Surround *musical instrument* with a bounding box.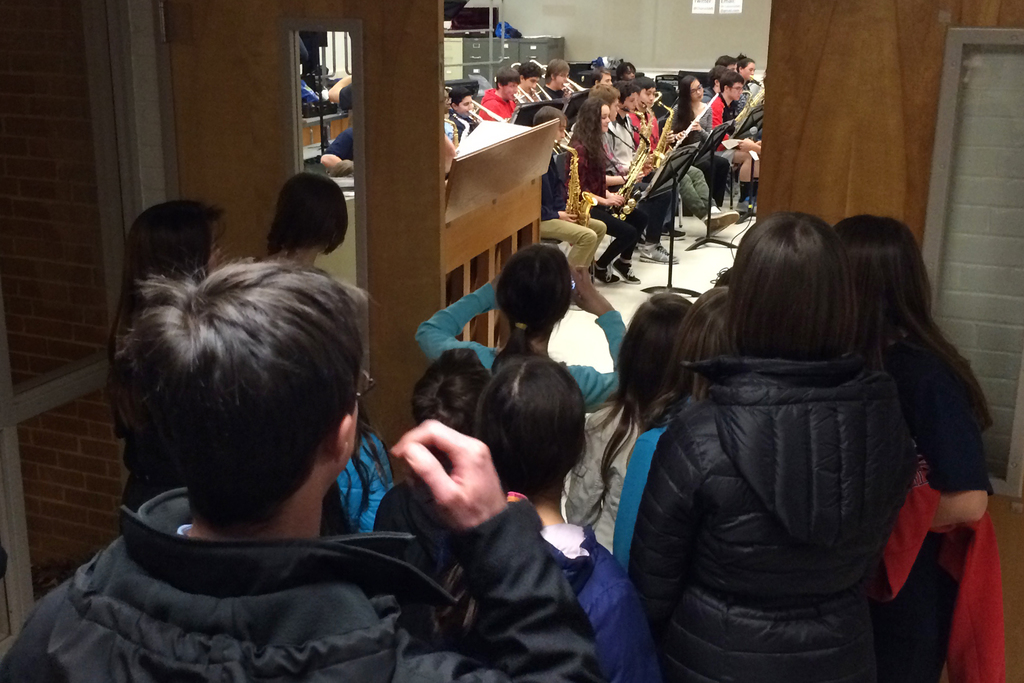
select_region(511, 78, 541, 108).
